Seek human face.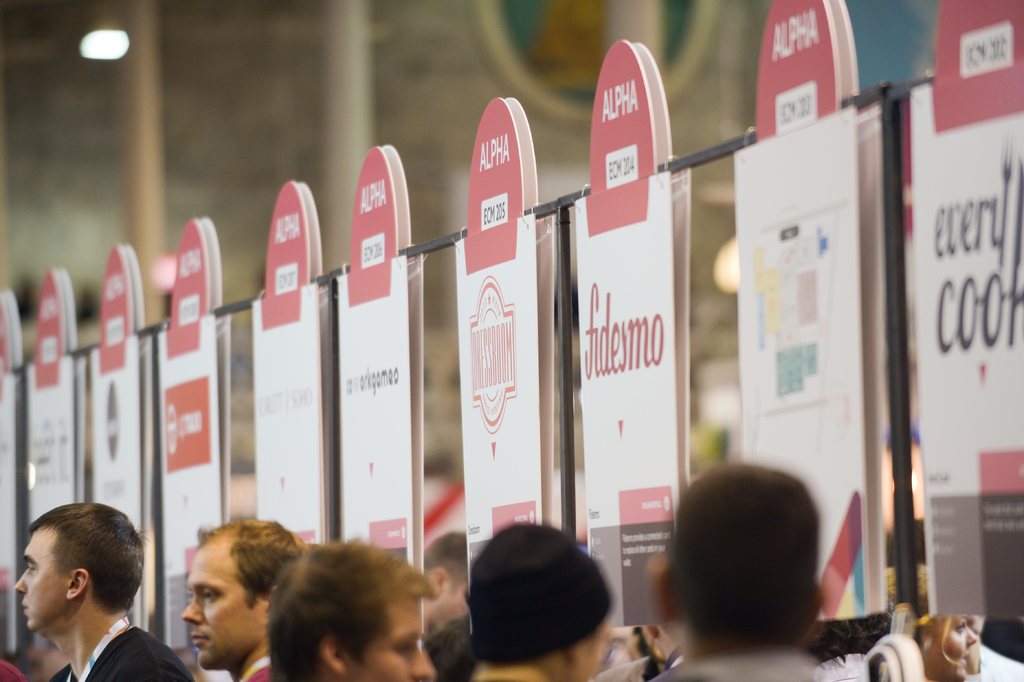
183:547:262:663.
